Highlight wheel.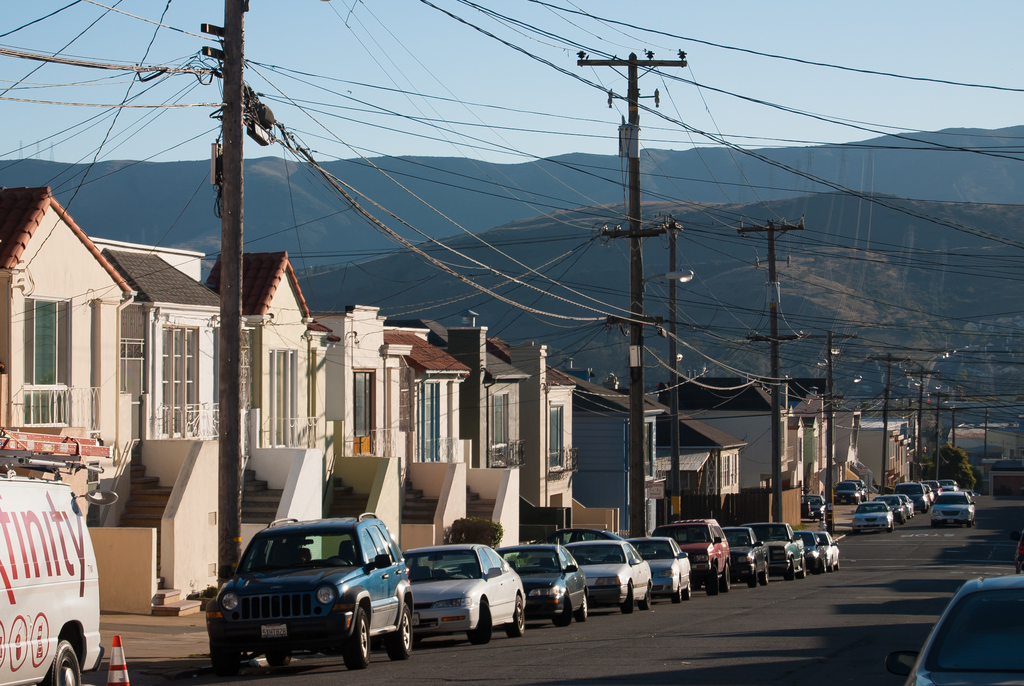
Highlighted region: [left=342, top=607, right=372, bottom=672].
